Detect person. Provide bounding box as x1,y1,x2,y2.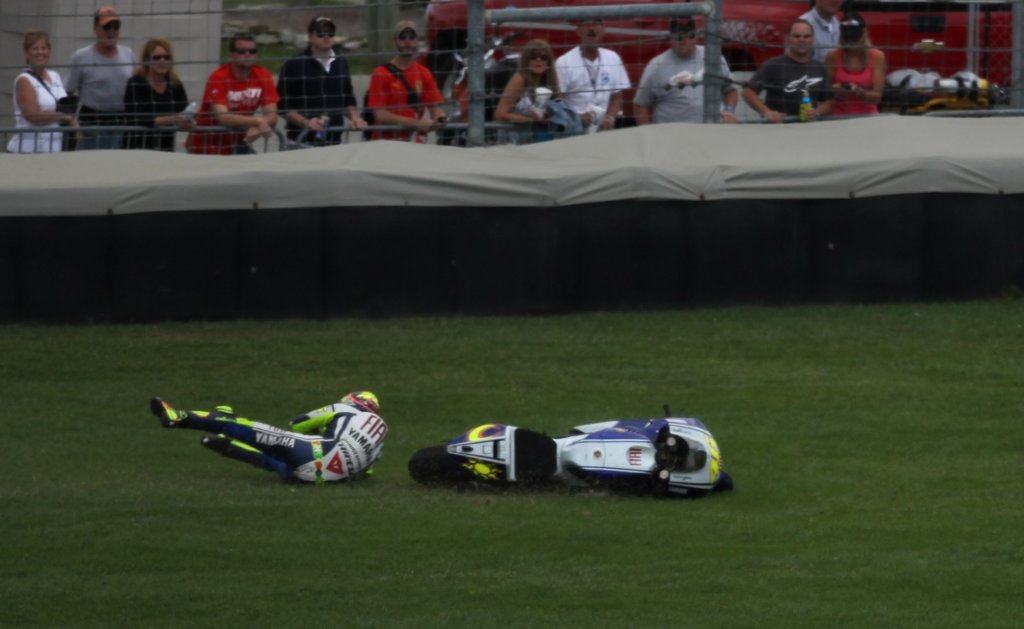
11,23,61,155.
